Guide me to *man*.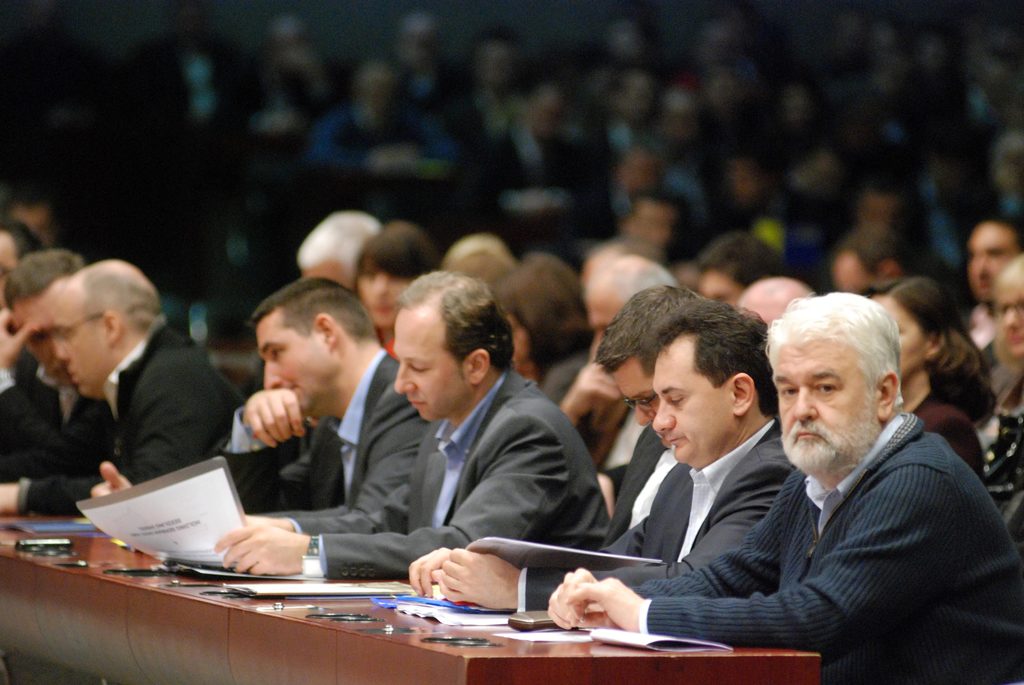
Guidance: region(582, 254, 670, 348).
